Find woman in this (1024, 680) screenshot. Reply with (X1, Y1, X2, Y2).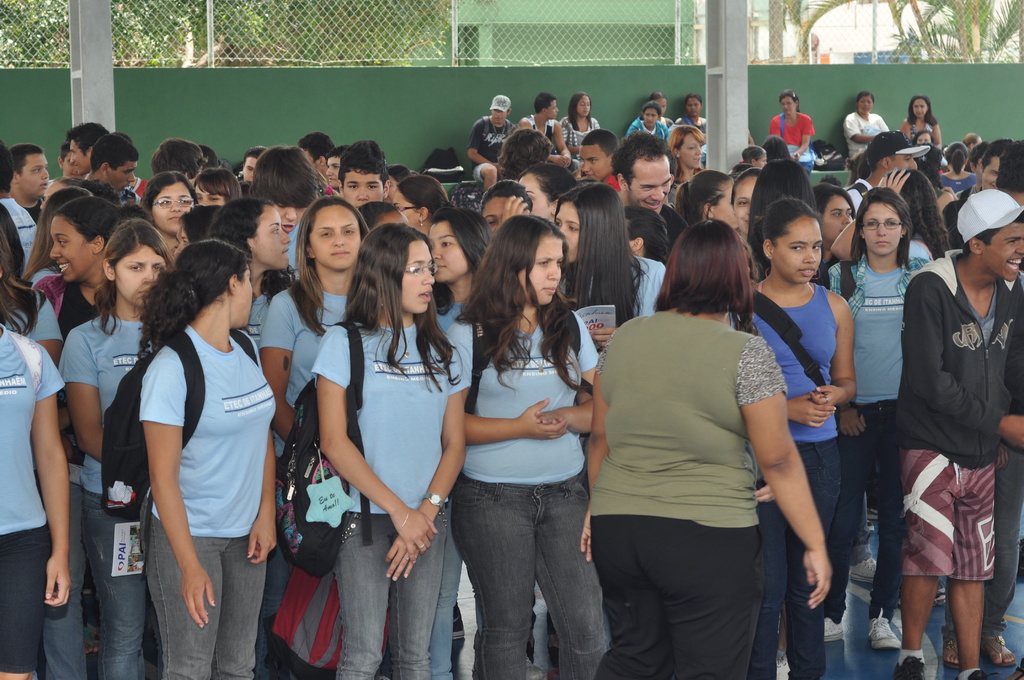
(53, 219, 184, 679).
